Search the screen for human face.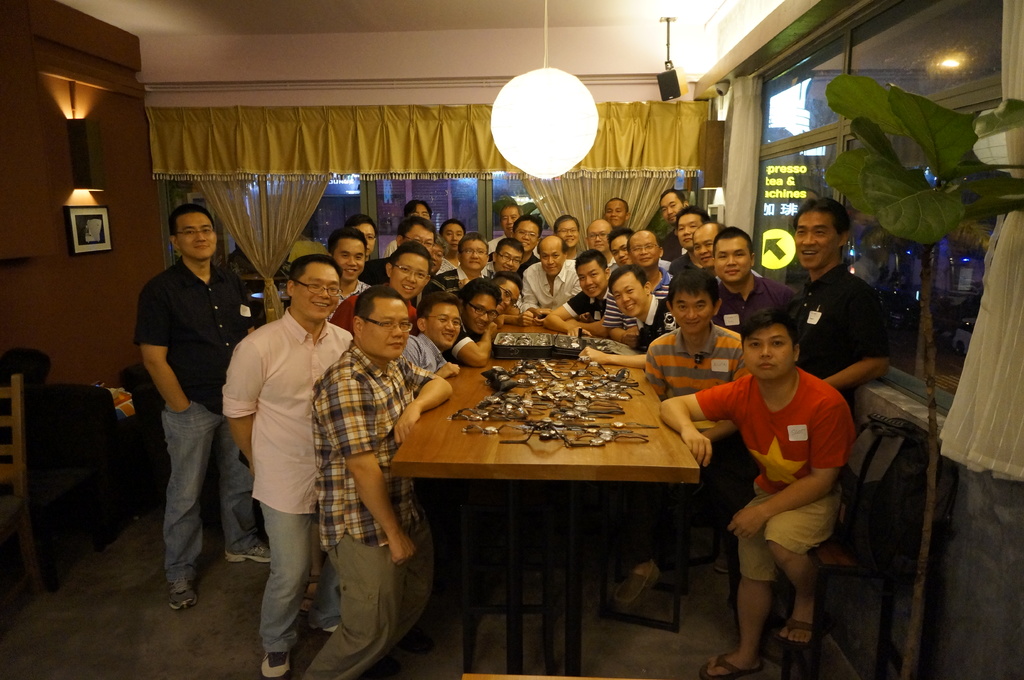
Found at 497,281,520,312.
